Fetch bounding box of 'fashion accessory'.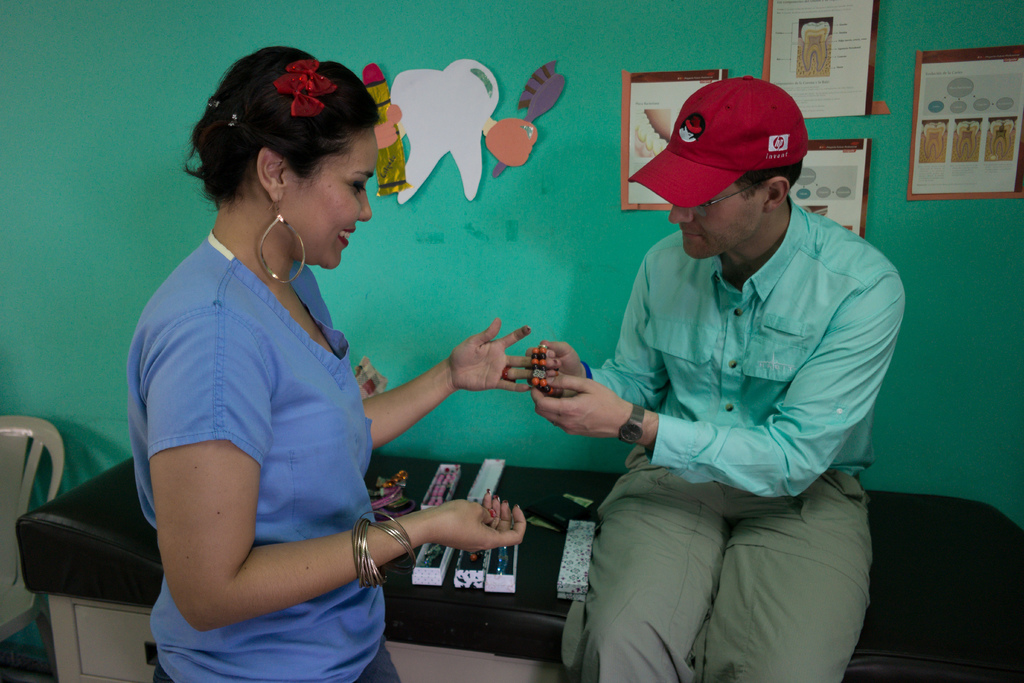
Bbox: region(627, 75, 810, 208).
